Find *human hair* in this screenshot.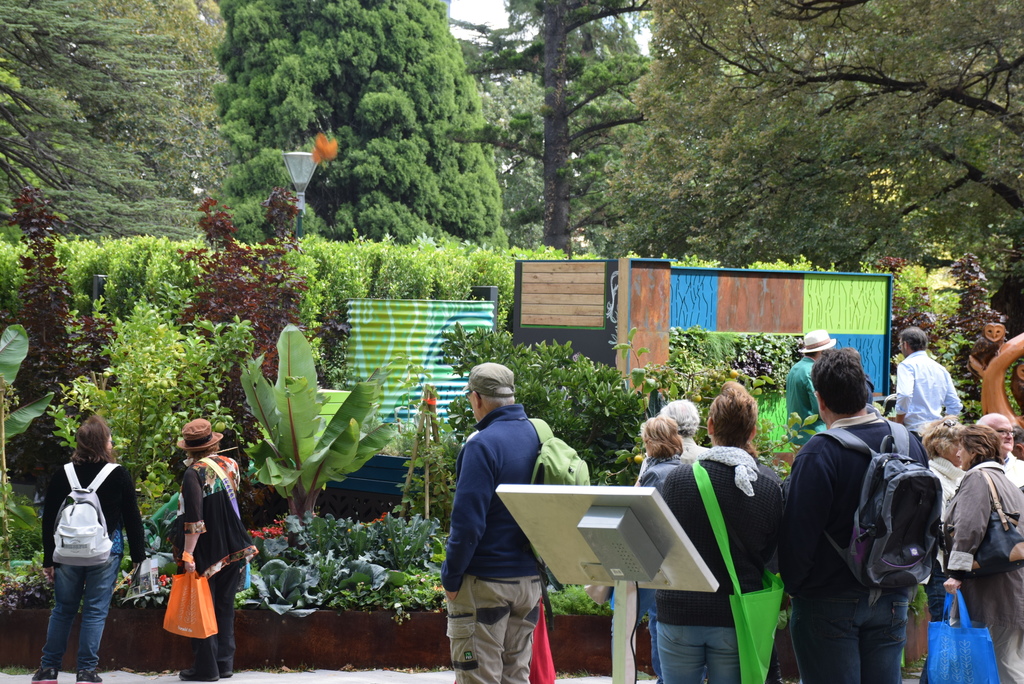
The bounding box for *human hair* is (x1=924, y1=414, x2=967, y2=463).
